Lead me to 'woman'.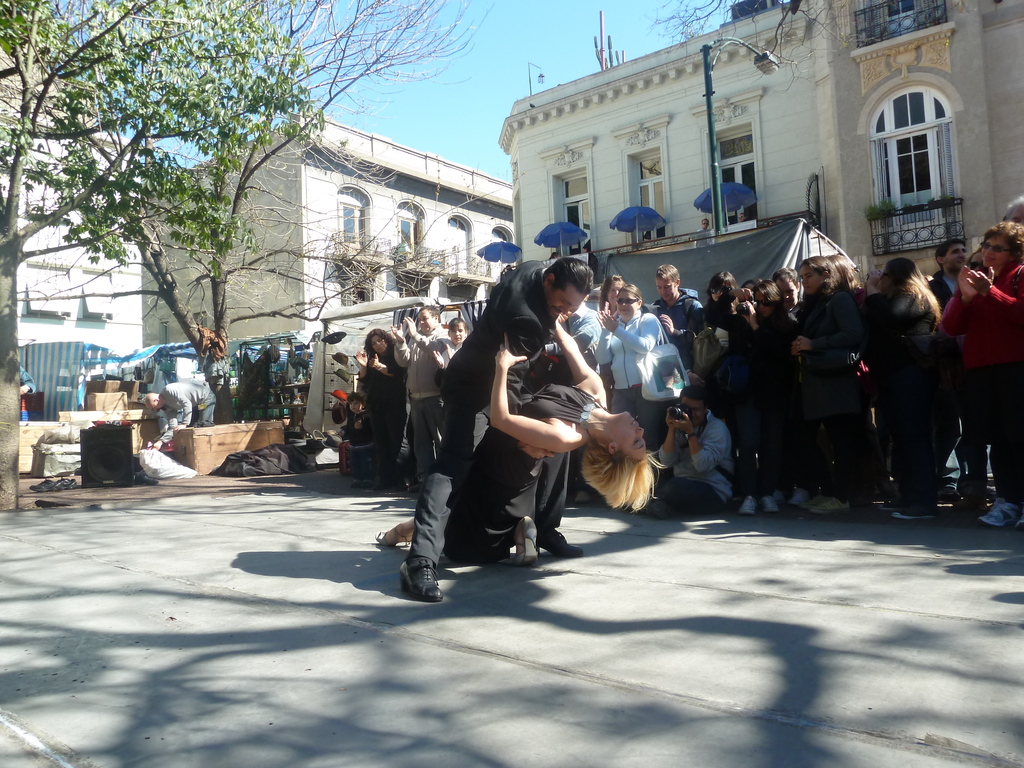
Lead to region(591, 278, 678, 454).
